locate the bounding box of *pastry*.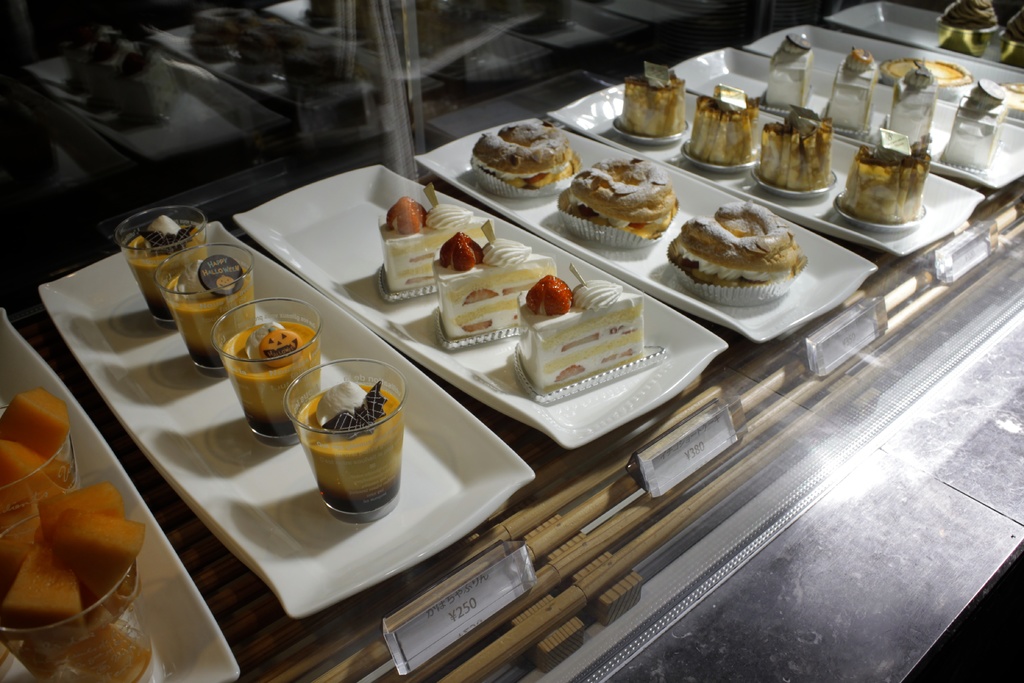
Bounding box: select_region(694, 85, 760, 165).
